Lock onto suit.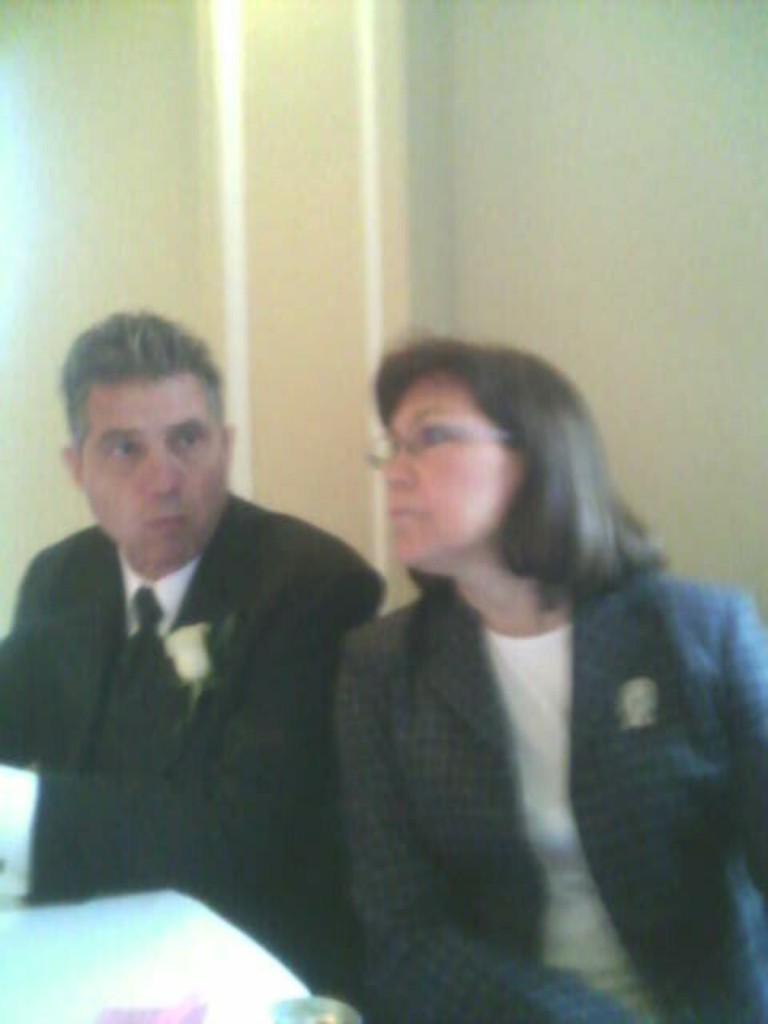
Locked: pyautogui.locateOnScreen(336, 584, 766, 1022).
